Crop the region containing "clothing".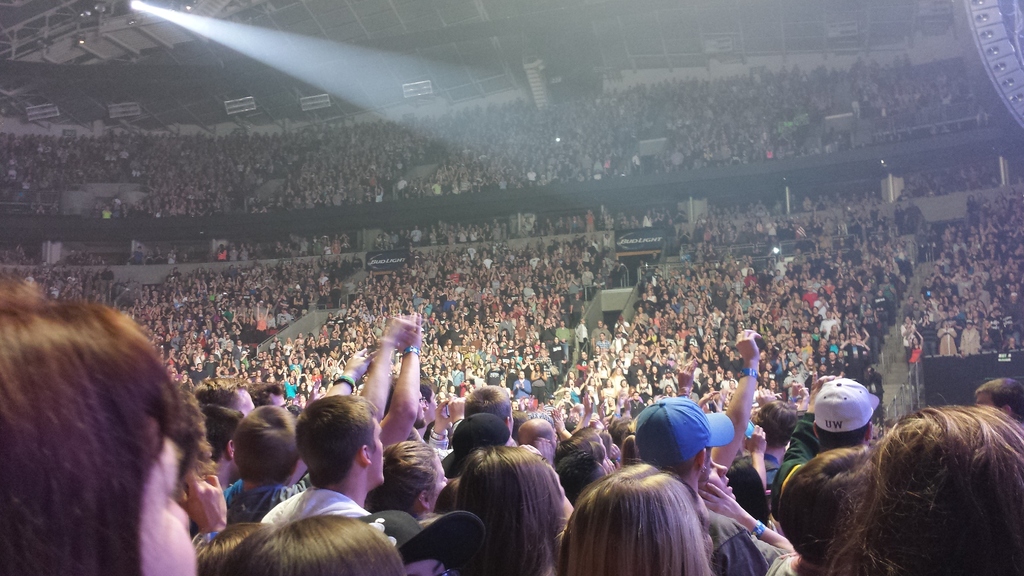
Crop region: [483, 366, 504, 385].
